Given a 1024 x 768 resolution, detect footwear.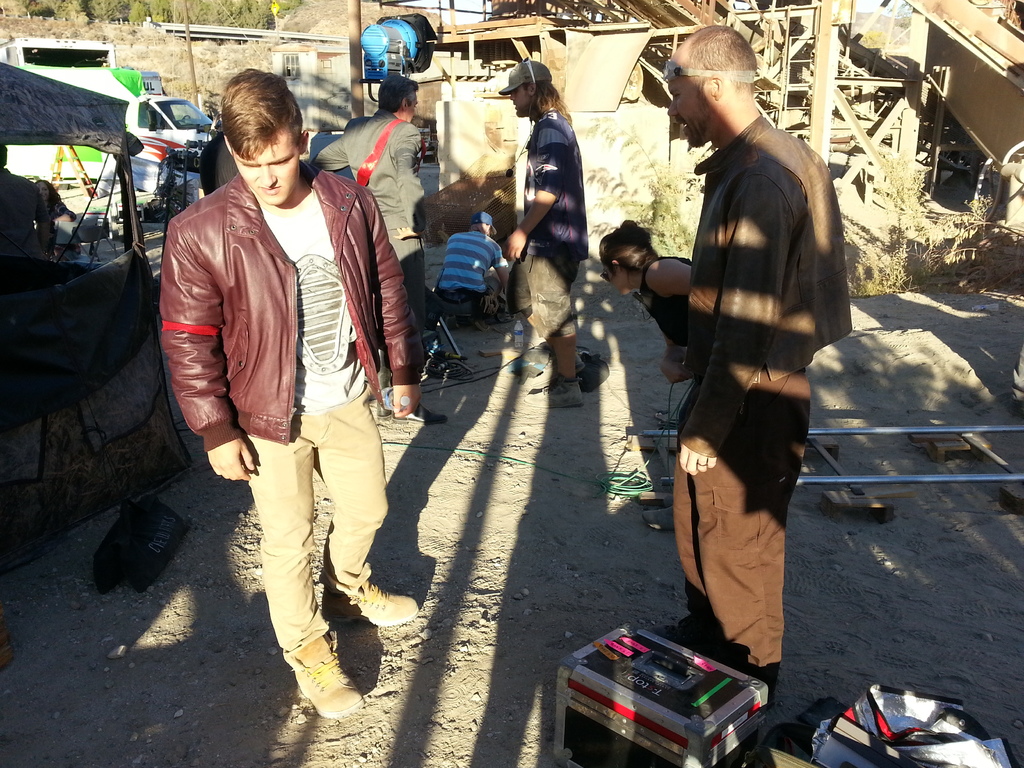
detection(523, 376, 585, 410).
